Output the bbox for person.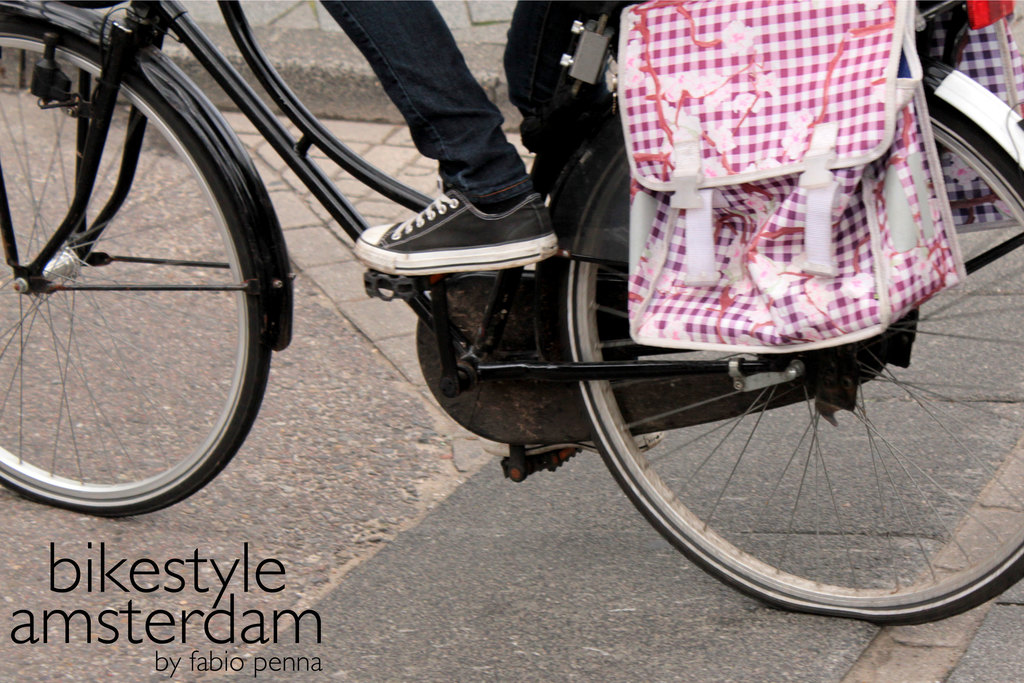
(321,0,664,459).
